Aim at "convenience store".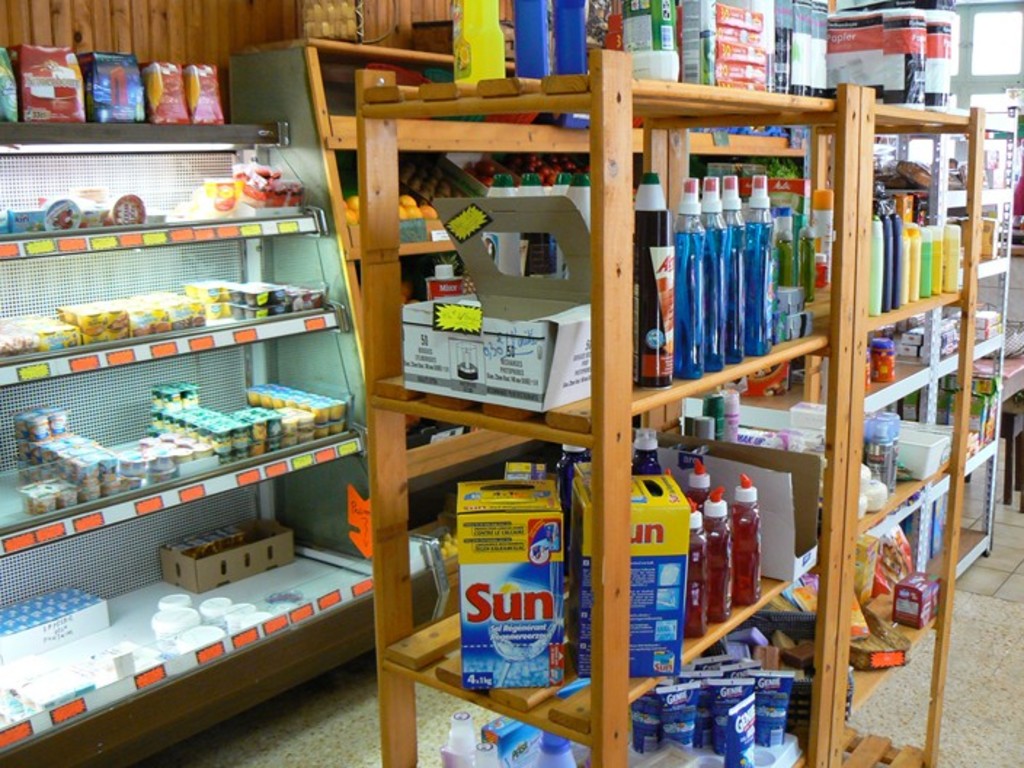
Aimed at <box>0,0,1023,767</box>.
